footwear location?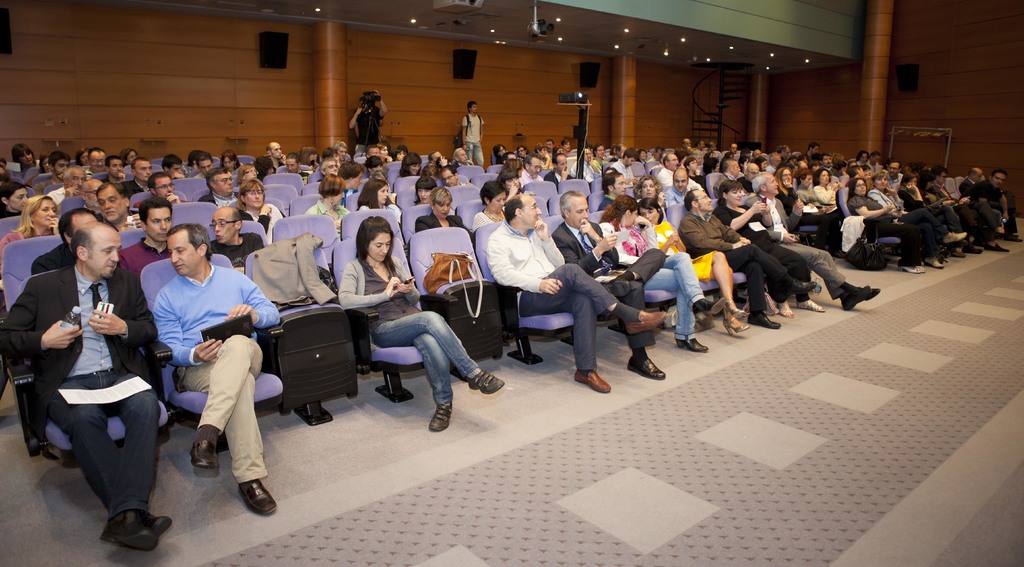
[428, 401, 454, 430]
